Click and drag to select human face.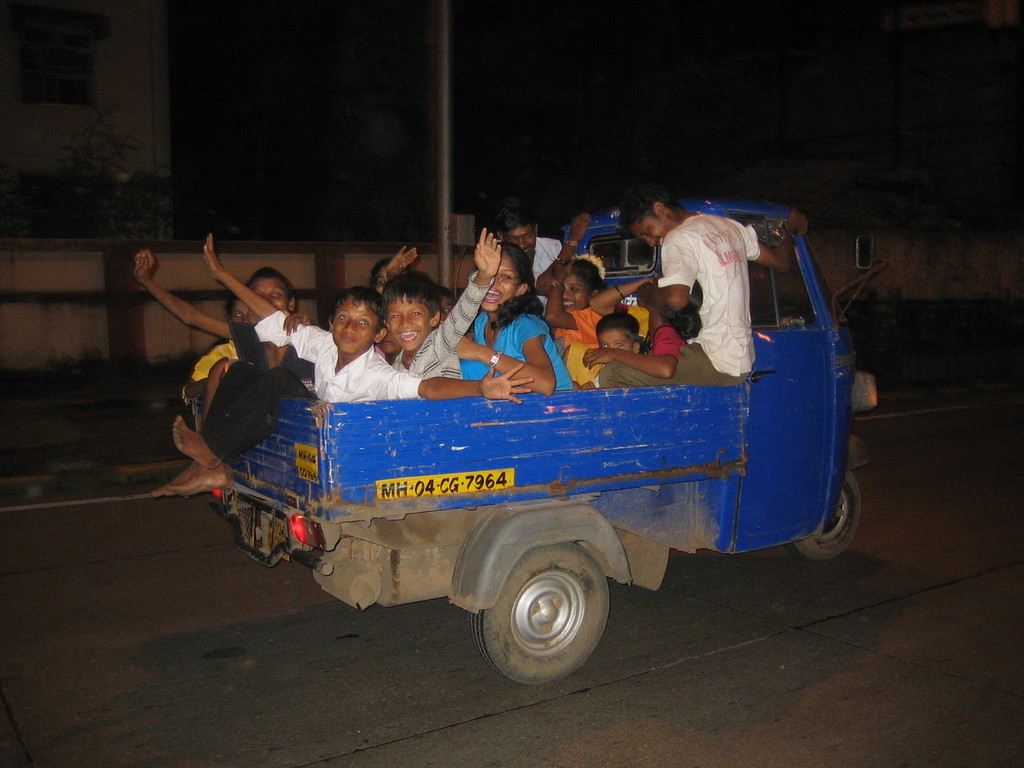
Selection: box(334, 295, 385, 352).
